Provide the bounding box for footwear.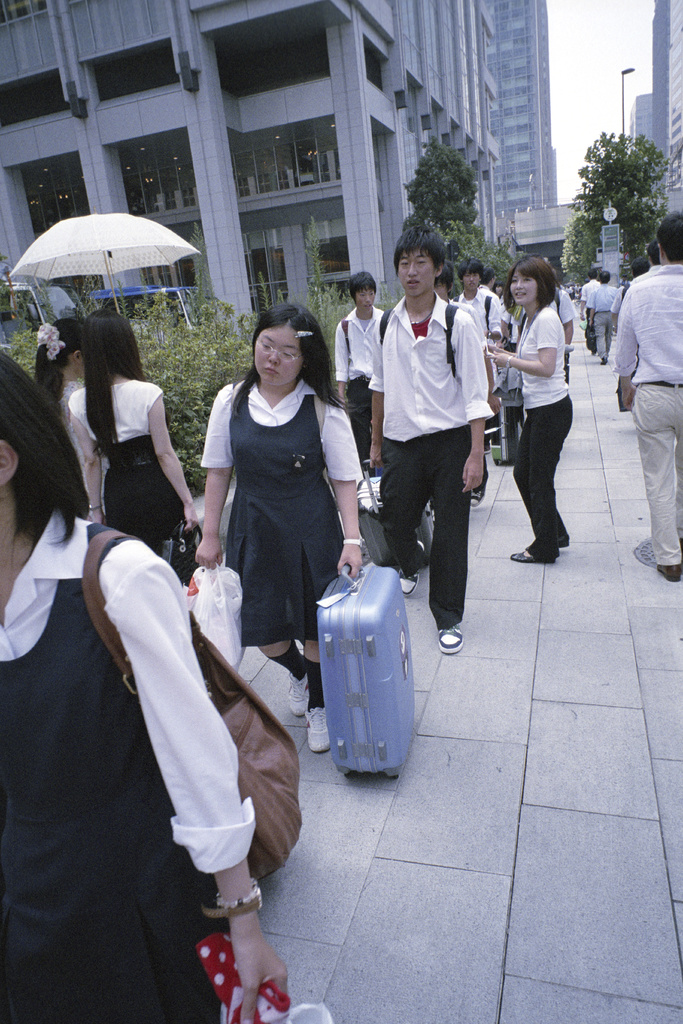
left=506, top=547, right=554, bottom=564.
